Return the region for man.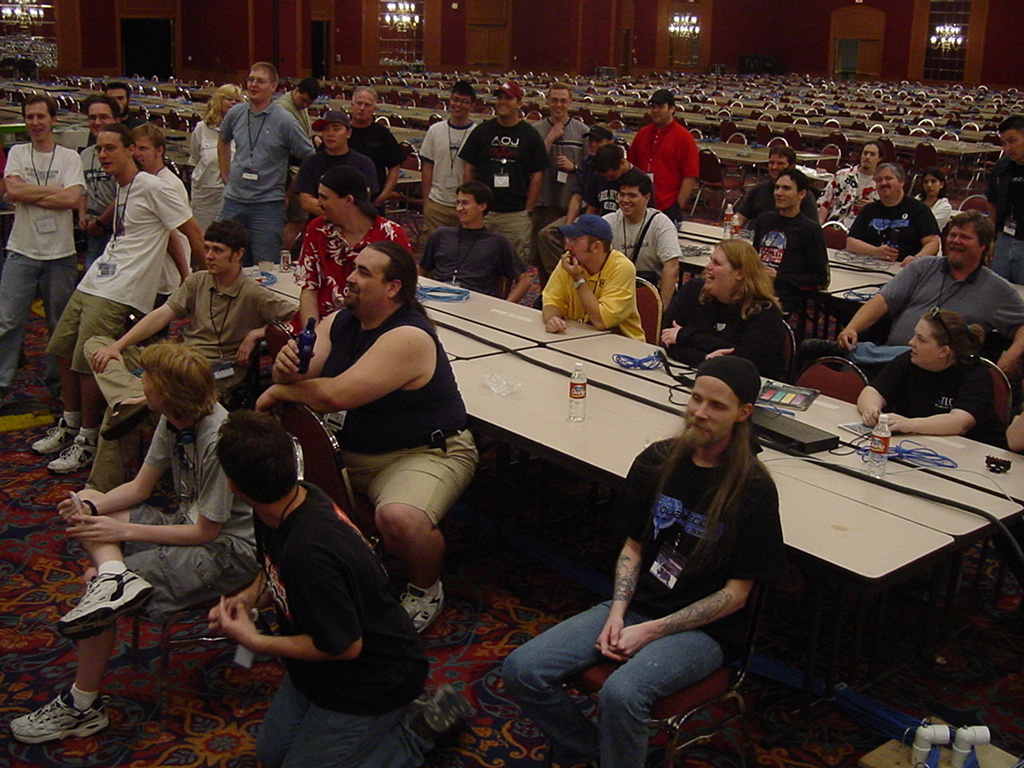
Rect(257, 242, 480, 642).
